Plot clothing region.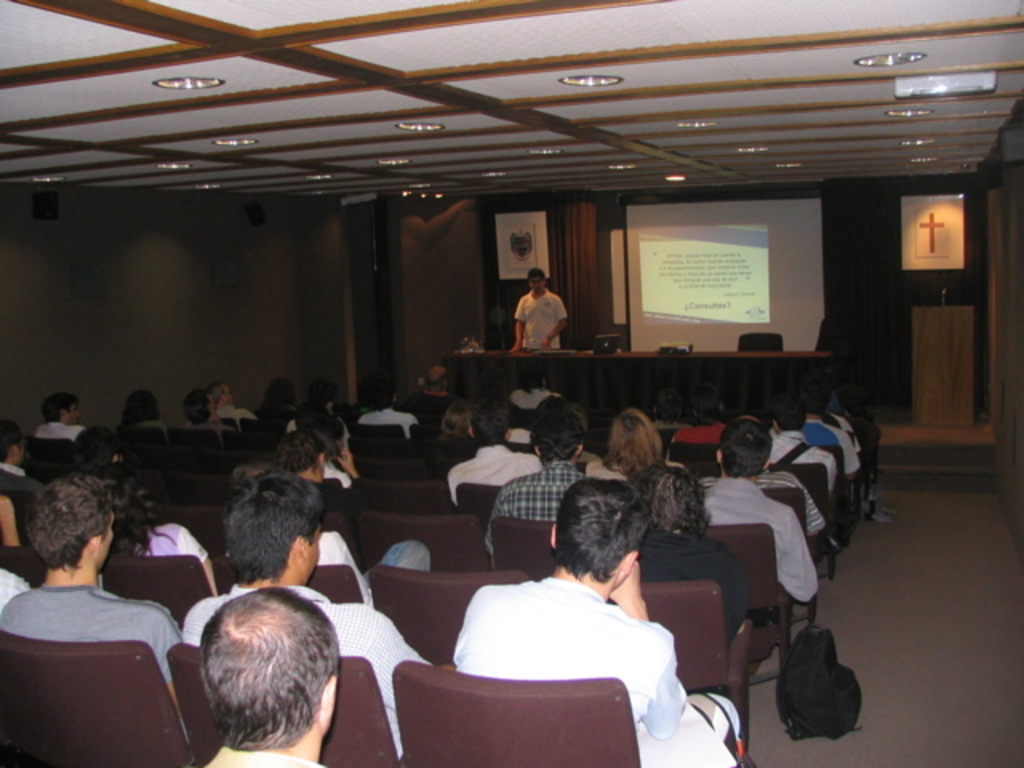
Plotted at x1=499, y1=272, x2=574, y2=363.
